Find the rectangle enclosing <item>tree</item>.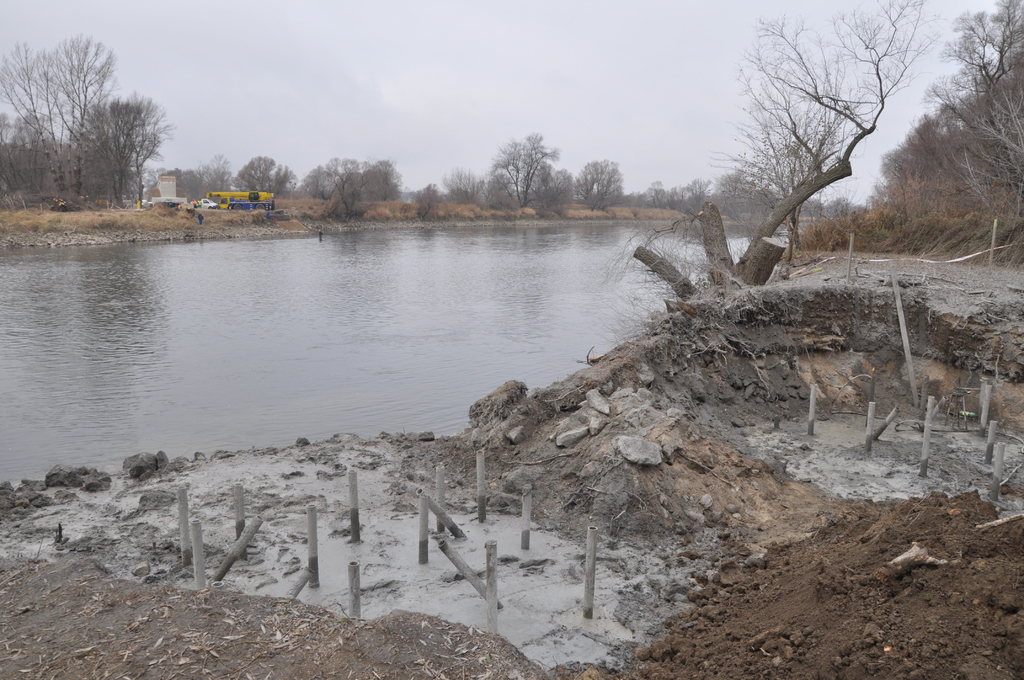
rect(302, 146, 364, 215).
